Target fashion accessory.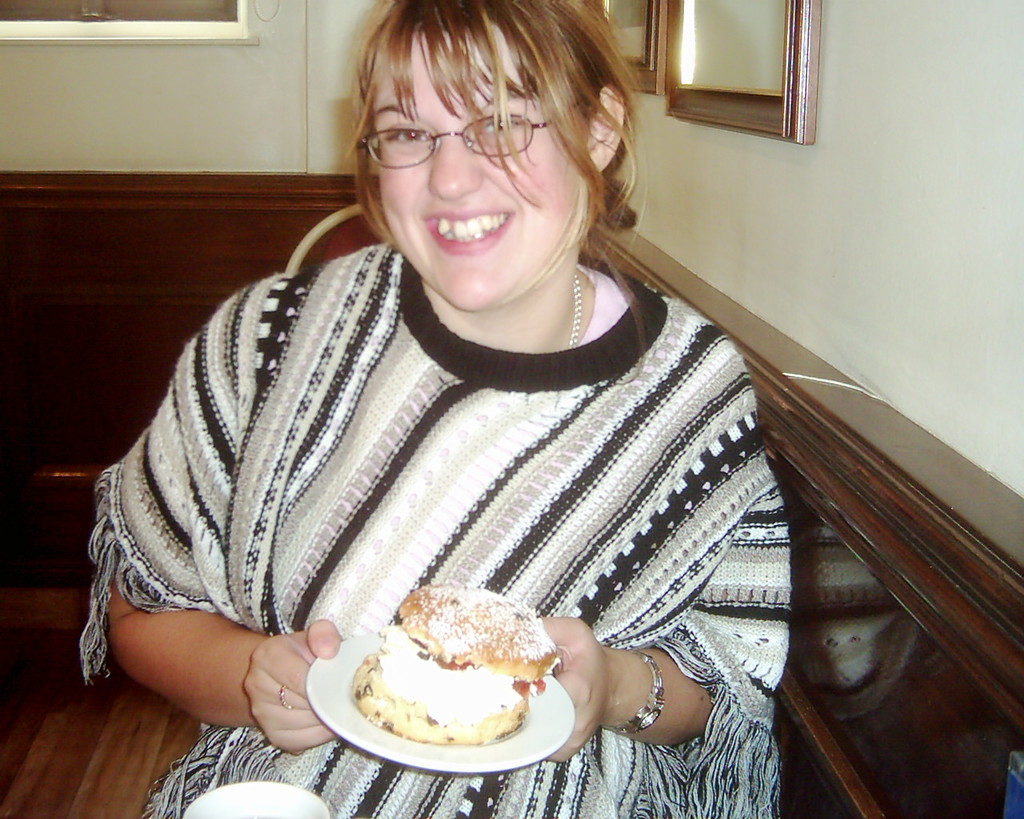
Target region: (x1=568, y1=274, x2=585, y2=350).
